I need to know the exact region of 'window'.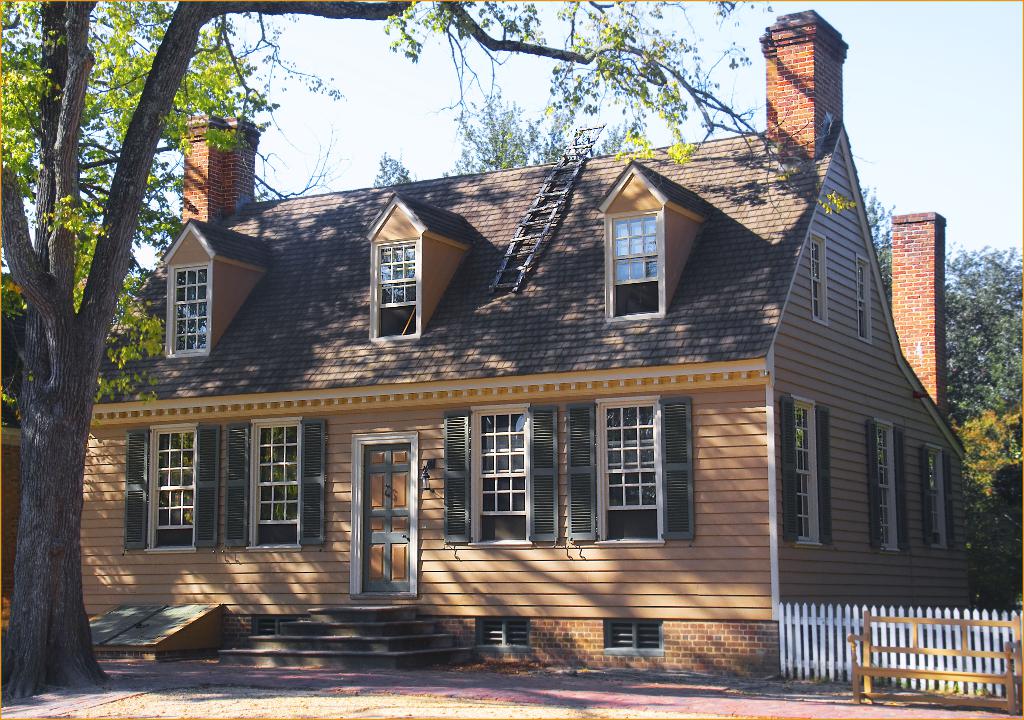
Region: 609:215:666:317.
